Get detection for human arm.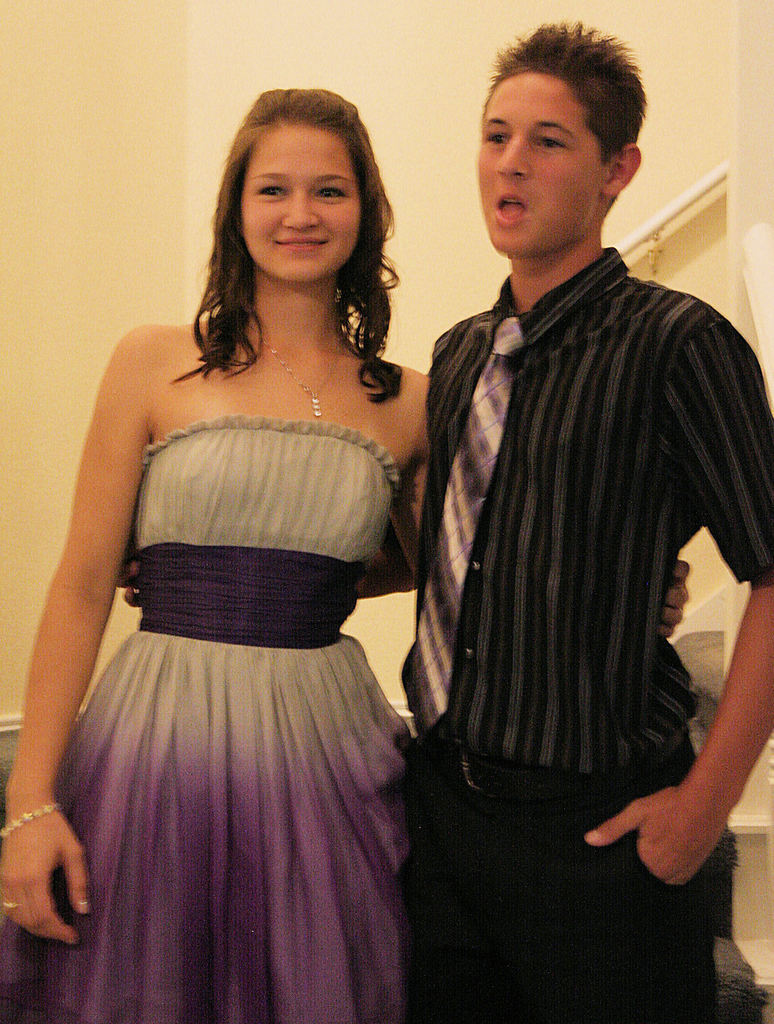
Detection: select_region(103, 497, 419, 609).
